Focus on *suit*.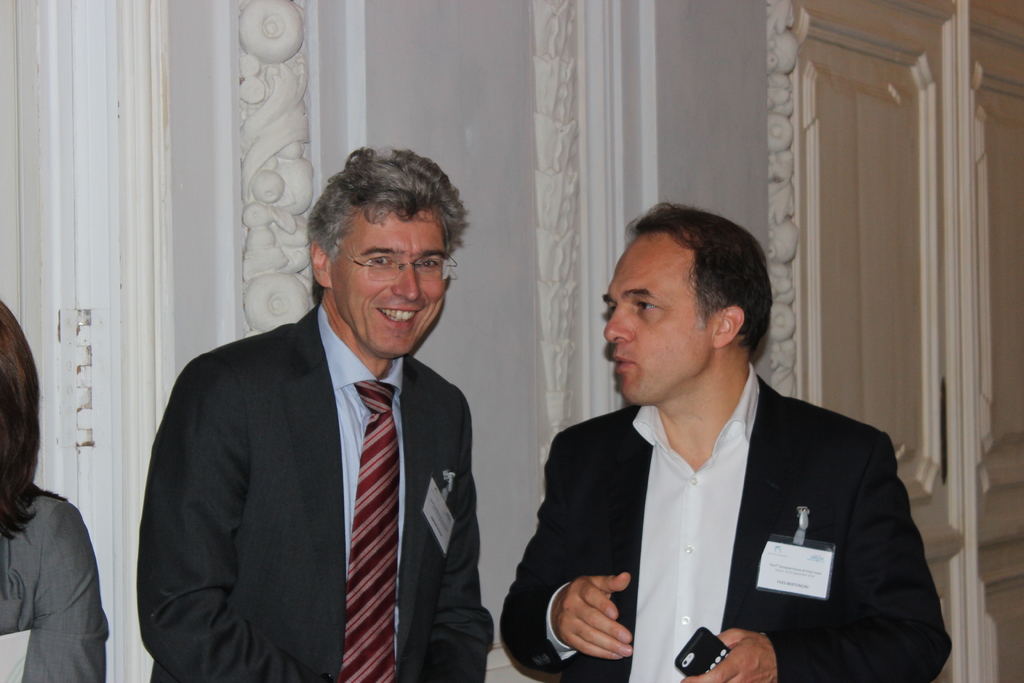
Focused at box(499, 364, 953, 682).
